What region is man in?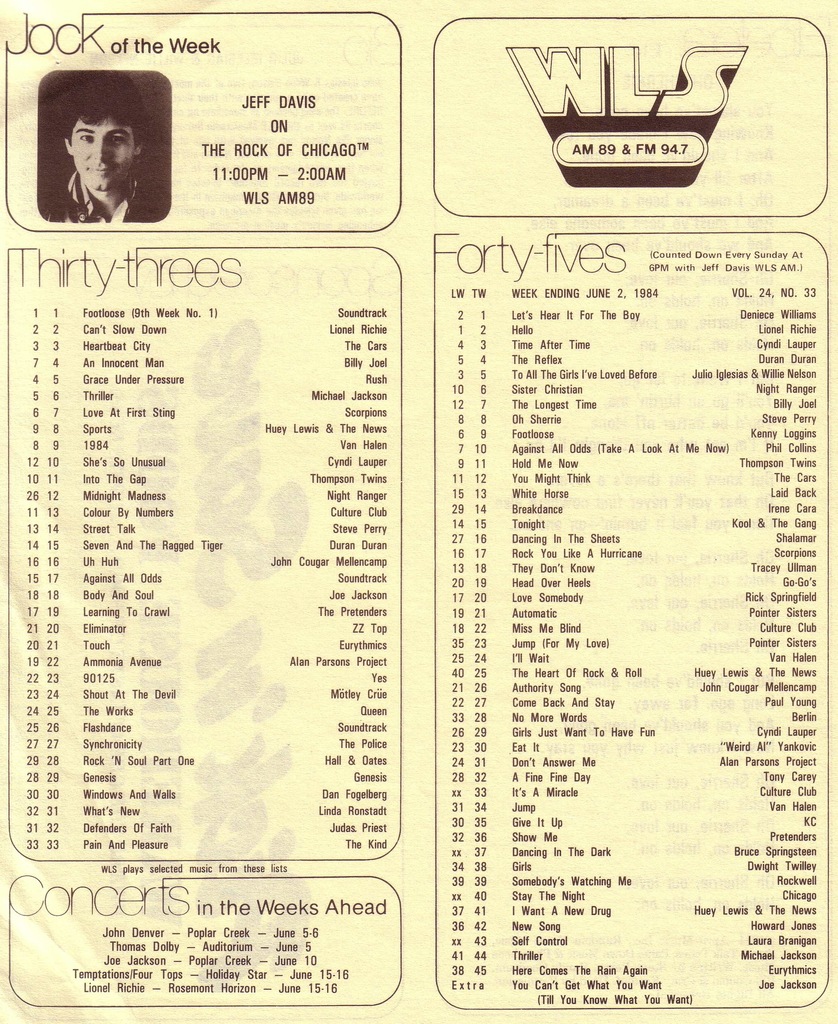
(x1=47, y1=81, x2=158, y2=222).
